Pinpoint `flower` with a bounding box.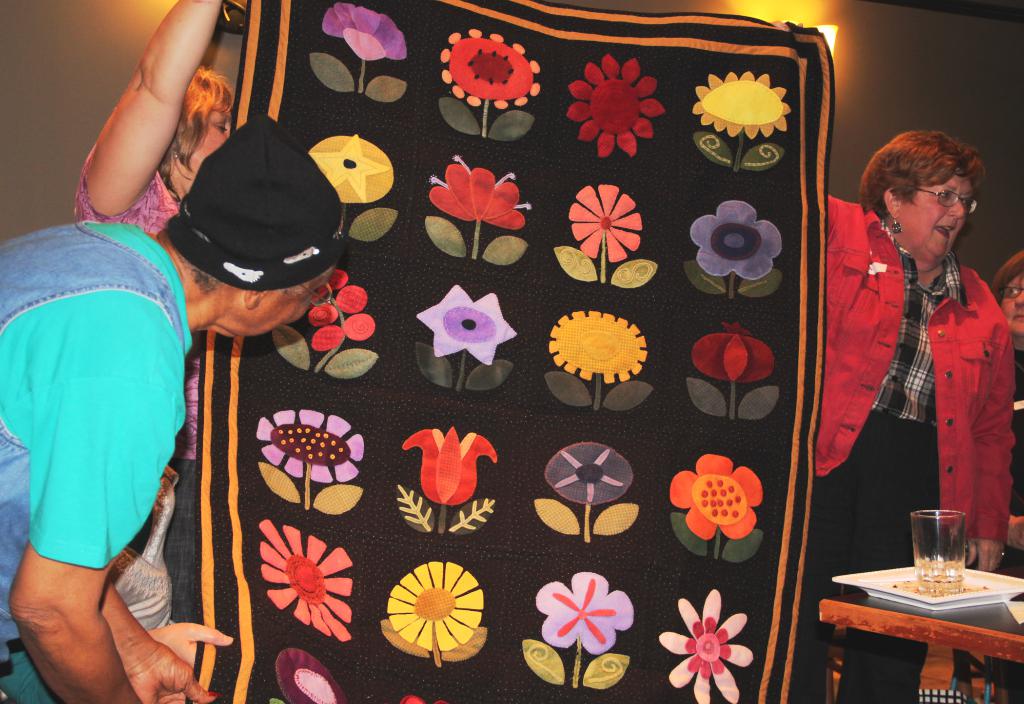
l=442, t=29, r=547, b=111.
